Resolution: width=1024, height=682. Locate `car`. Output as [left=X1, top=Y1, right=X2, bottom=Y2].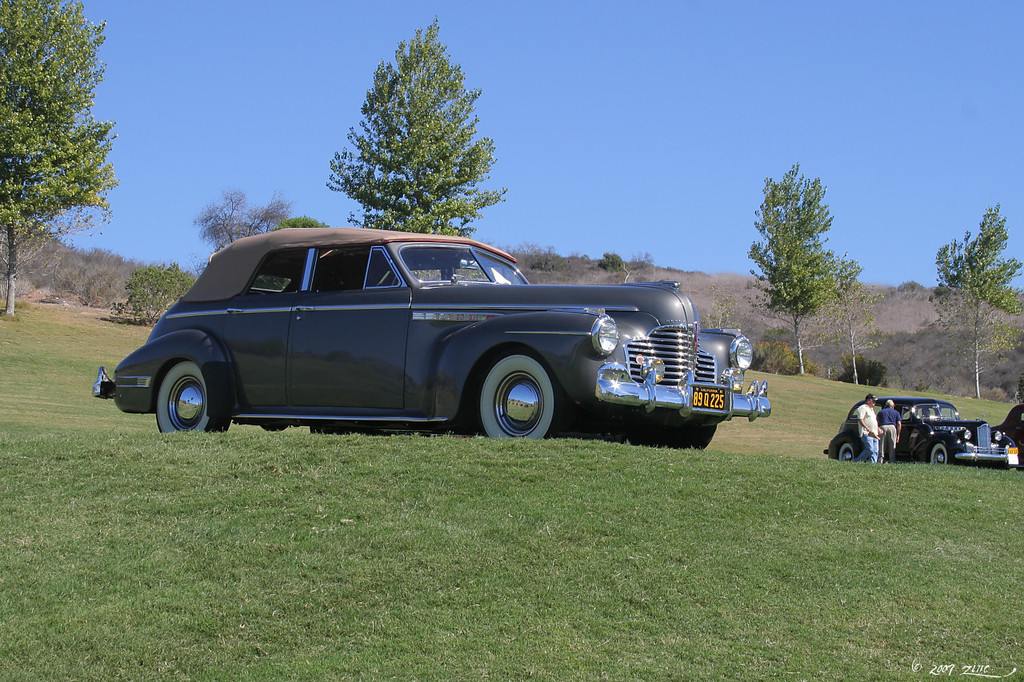
[left=997, top=401, right=1023, bottom=469].
